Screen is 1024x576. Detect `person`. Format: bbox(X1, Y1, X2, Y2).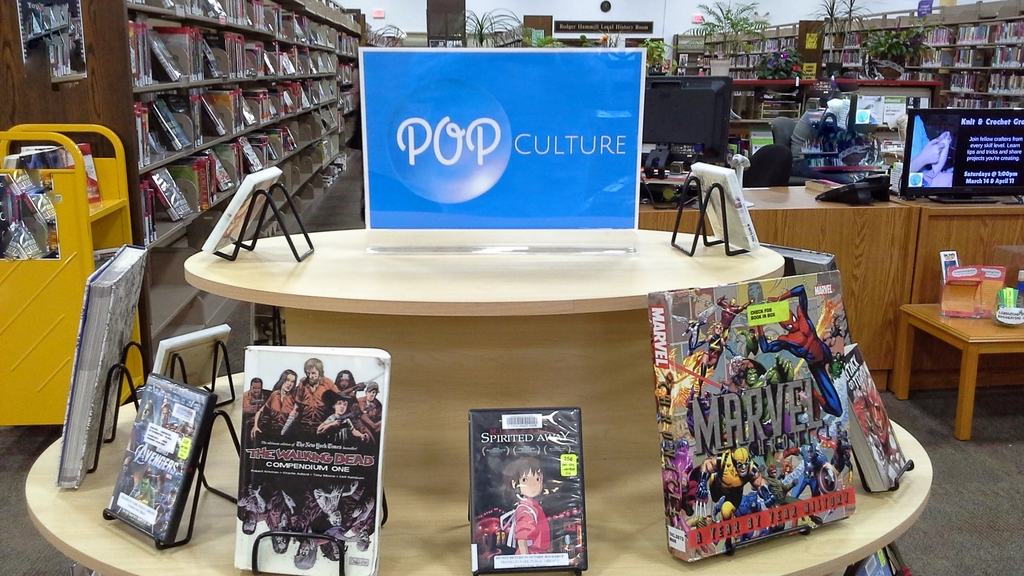
bbox(499, 456, 556, 557).
